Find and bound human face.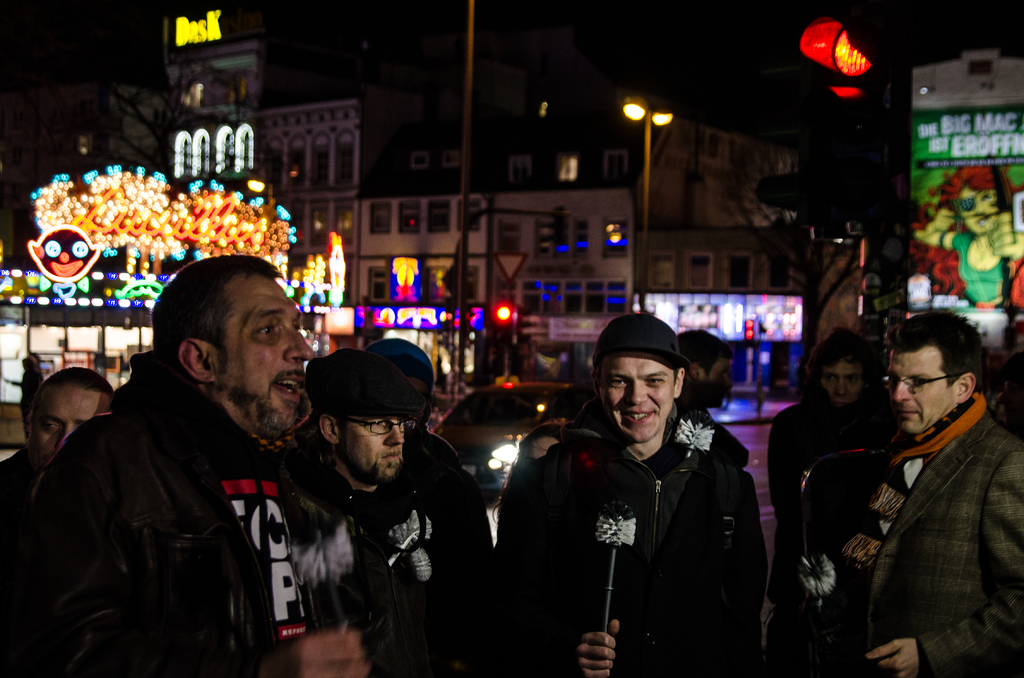
Bound: left=890, top=350, right=955, bottom=432.
